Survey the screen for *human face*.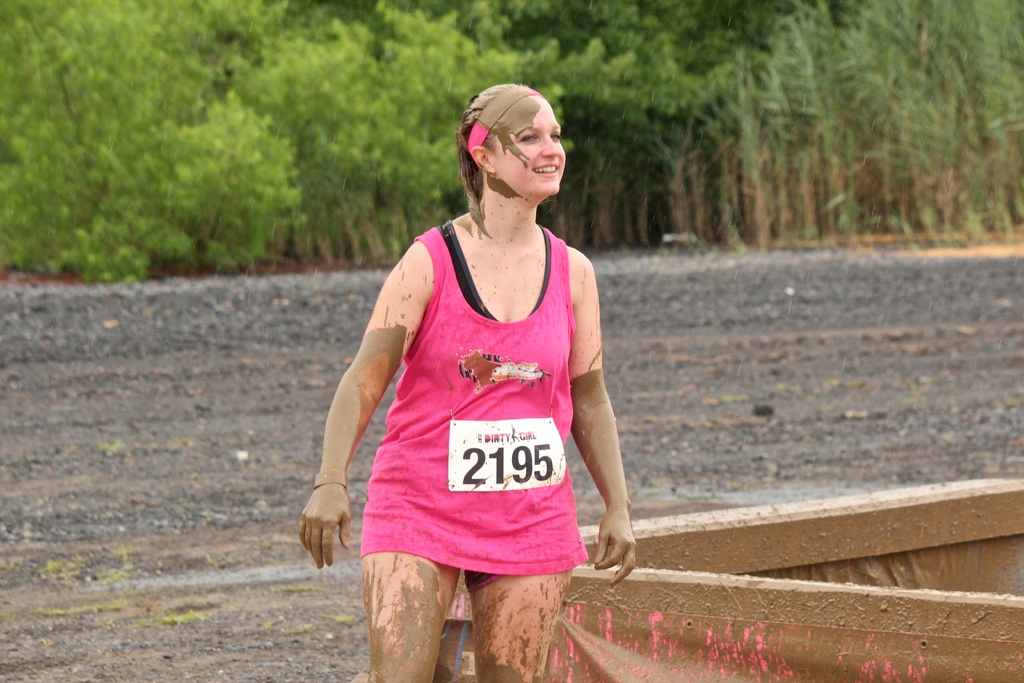
Survey found: [489, 99, 566, 198].
